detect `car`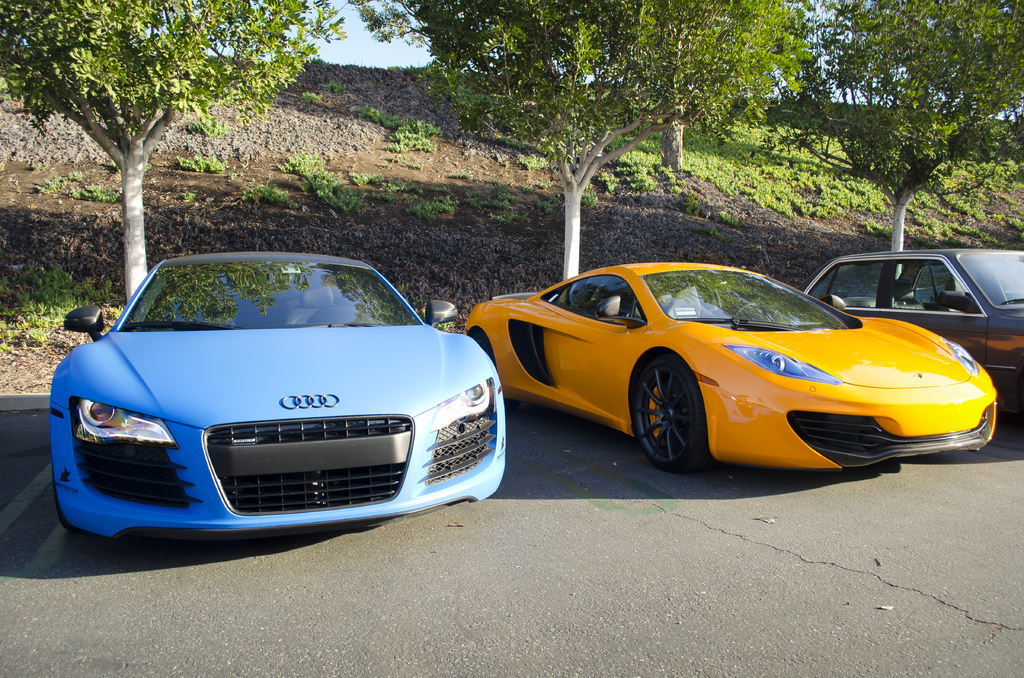
<box>465,248,998,472</box>
